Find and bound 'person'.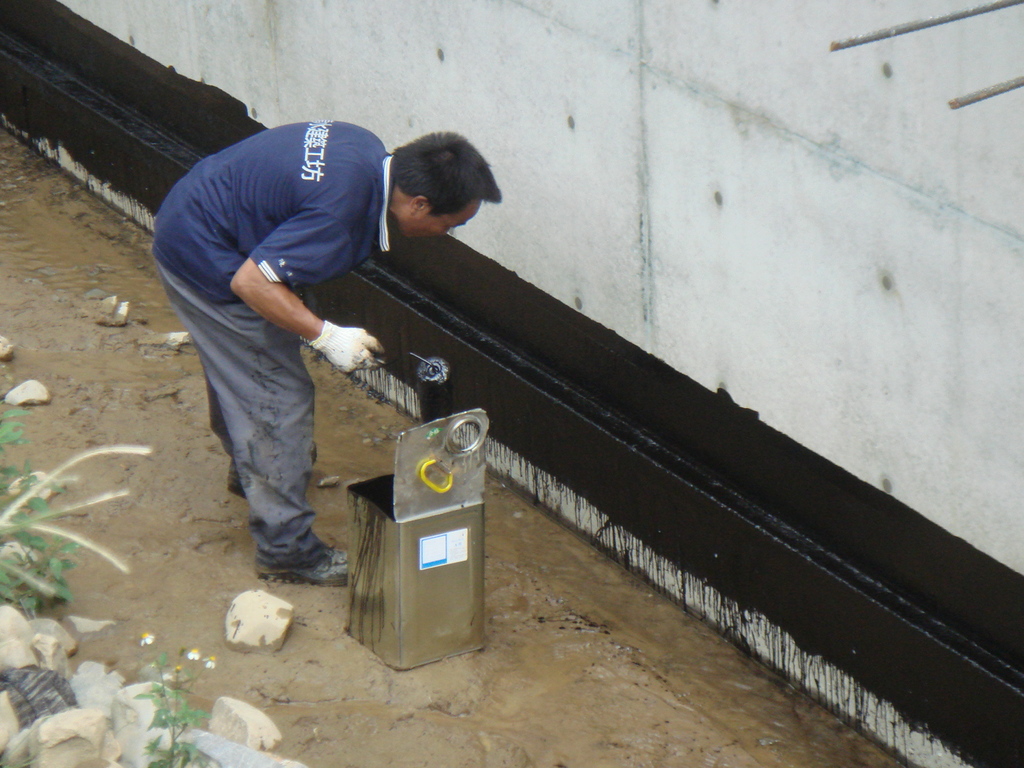
Bound: detection(152, 103, 419, 611).
